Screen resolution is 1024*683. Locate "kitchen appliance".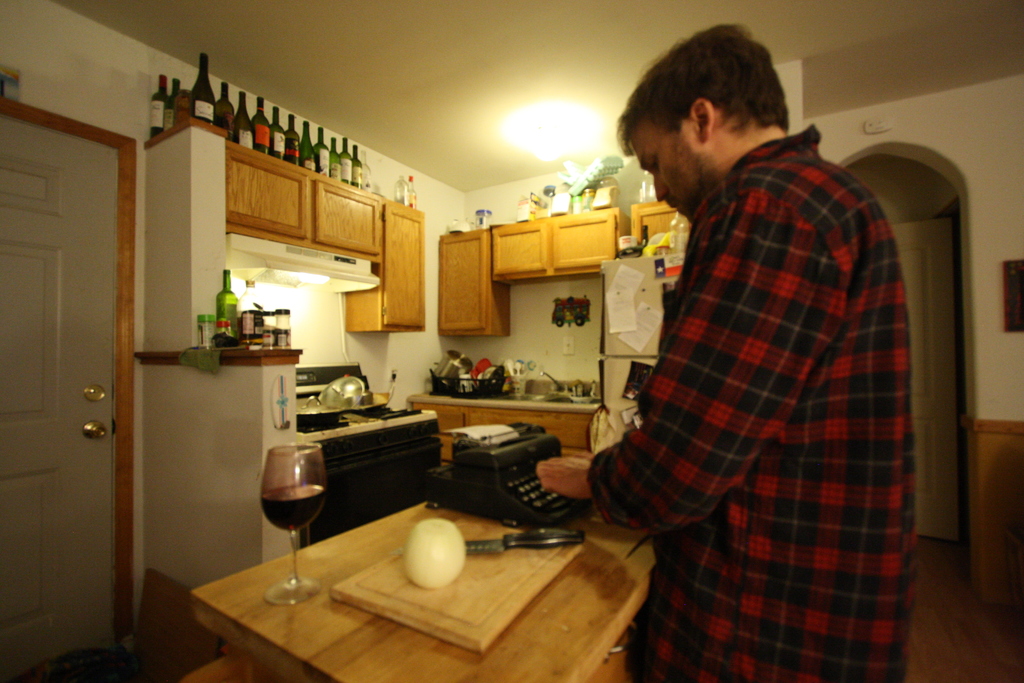
(304, 372, 383, 427).
